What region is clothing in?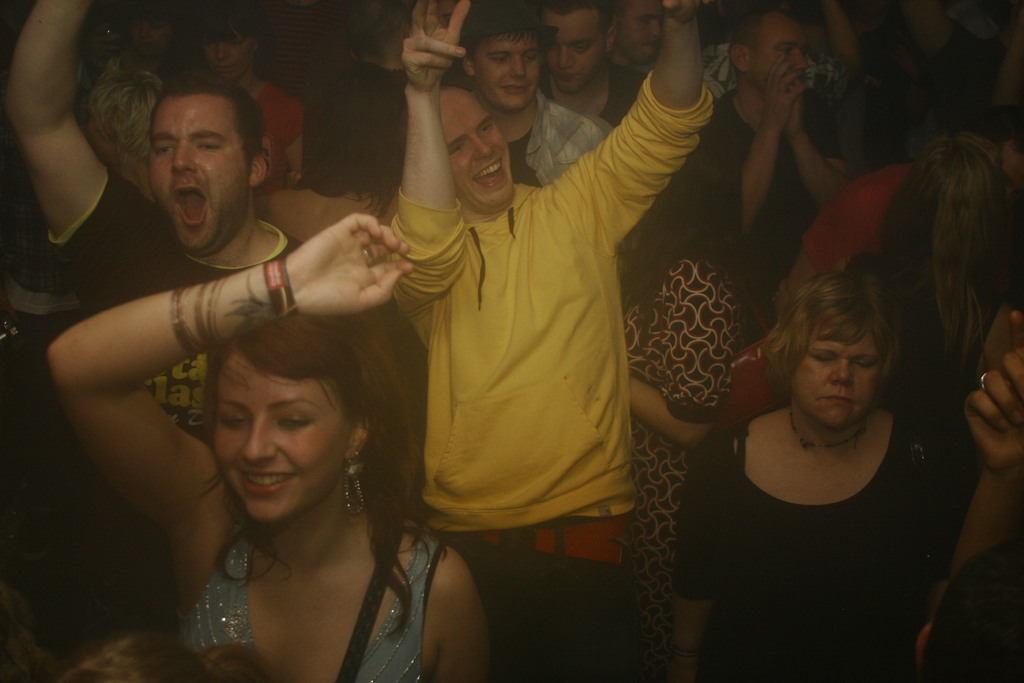
184, 514, 452, 682.
